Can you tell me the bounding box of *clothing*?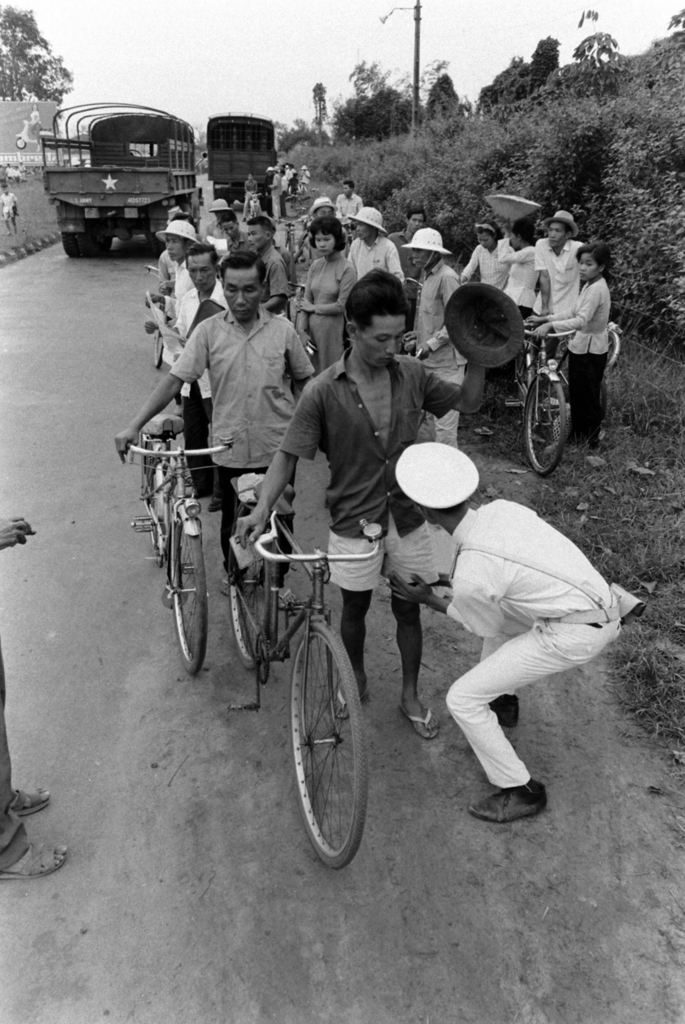
locate(562, 274, 615, 447).
